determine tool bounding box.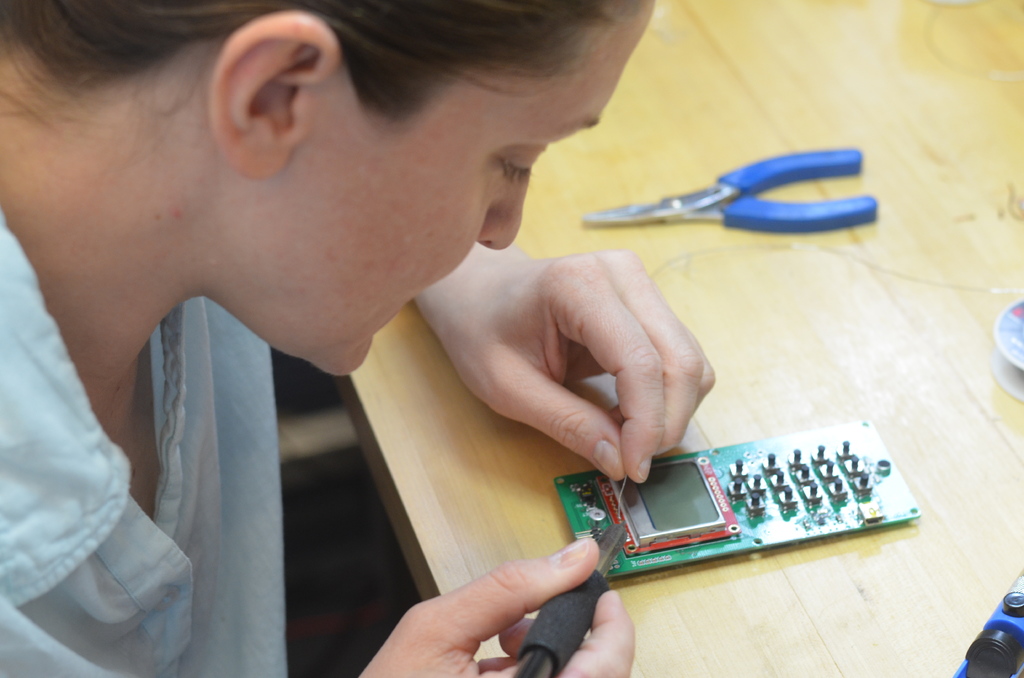
Determined: rect(584, 137, 867, 271).
